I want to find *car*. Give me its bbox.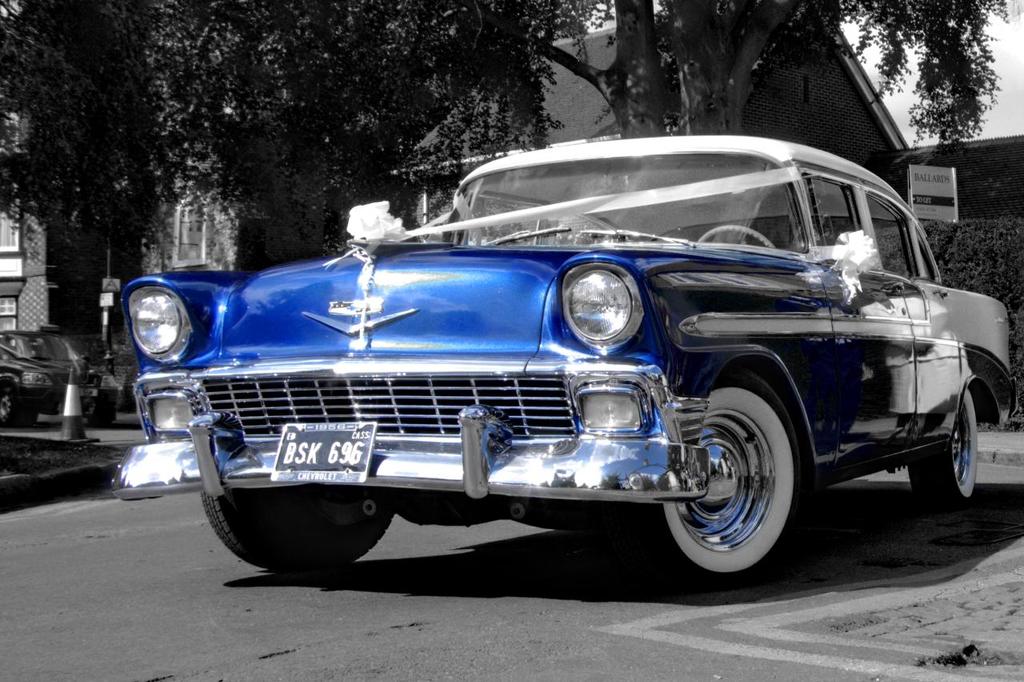
locate(0, 318, 82, 439).
